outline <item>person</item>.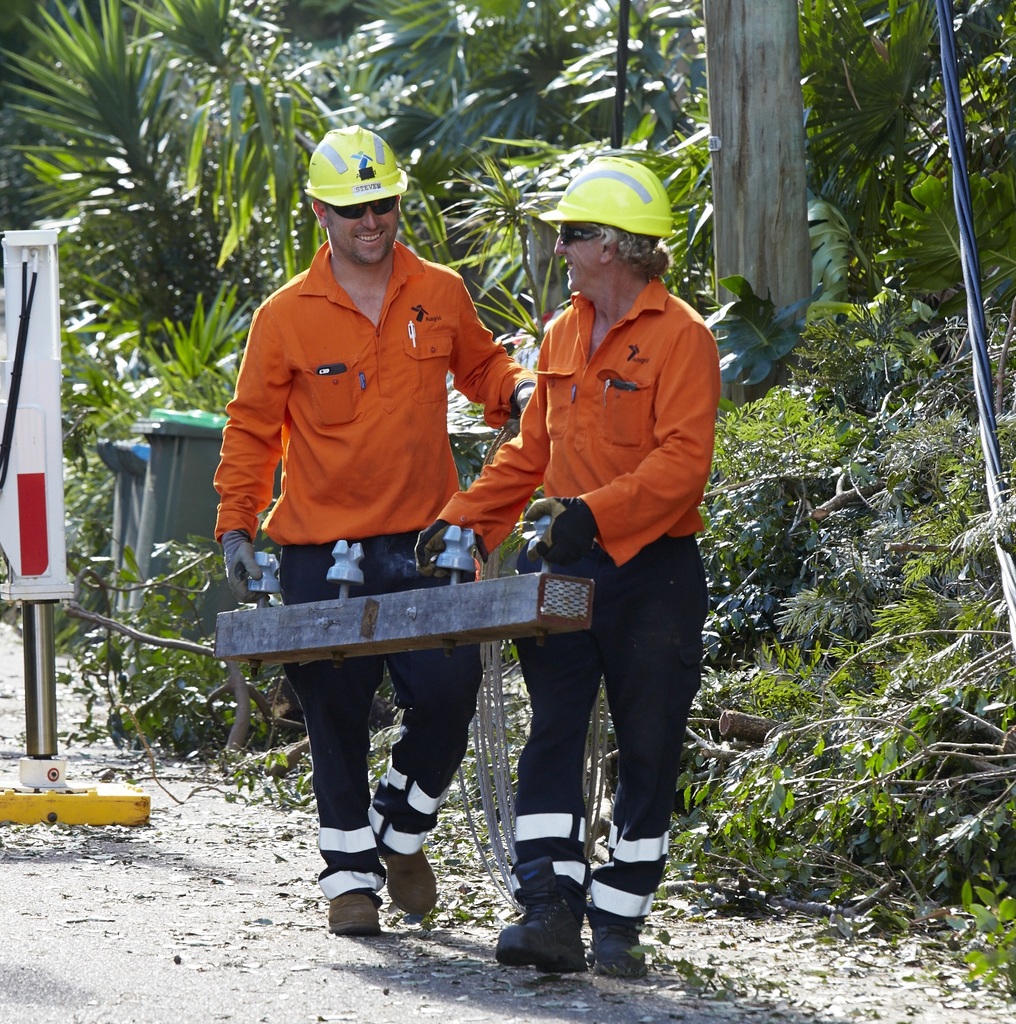
Outline: rect(225, 138, 530, 934).
